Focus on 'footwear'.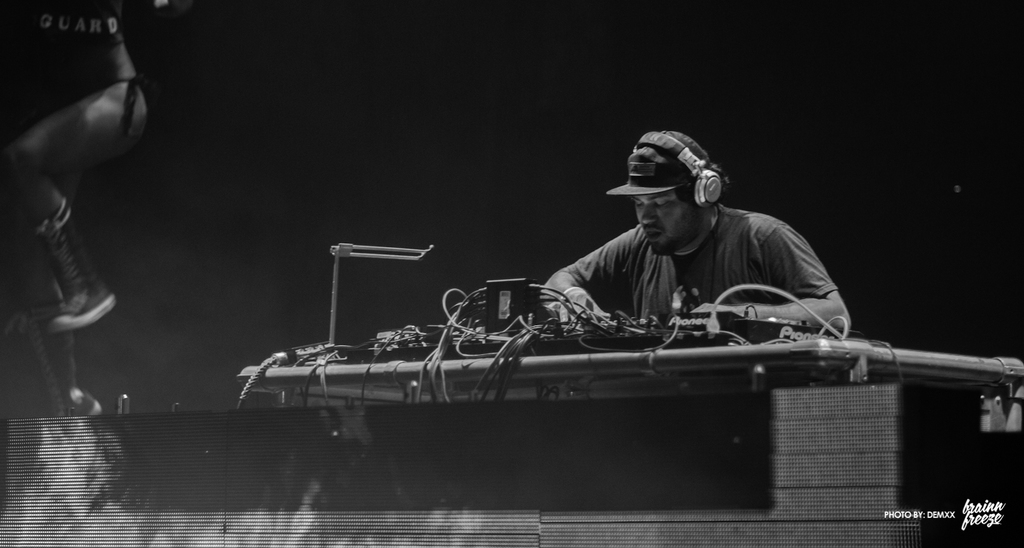
Focused at Rect(29, 301, 99, 418).
